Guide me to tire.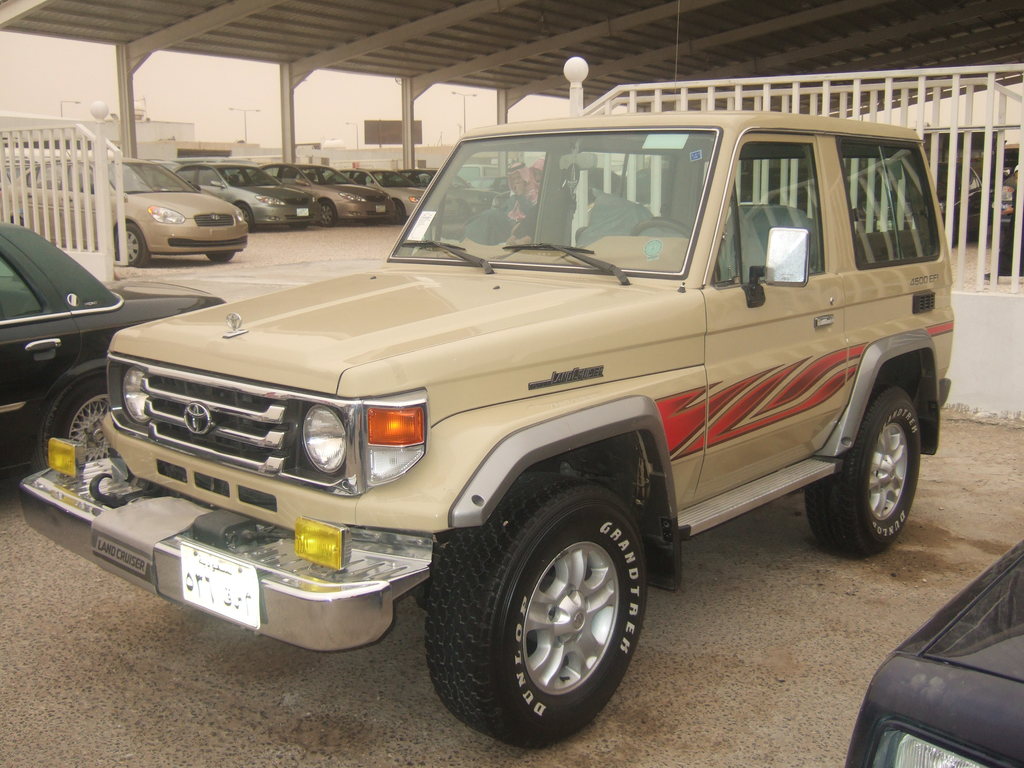
Guidance: <region>456, 198, 469, 220</region>.
